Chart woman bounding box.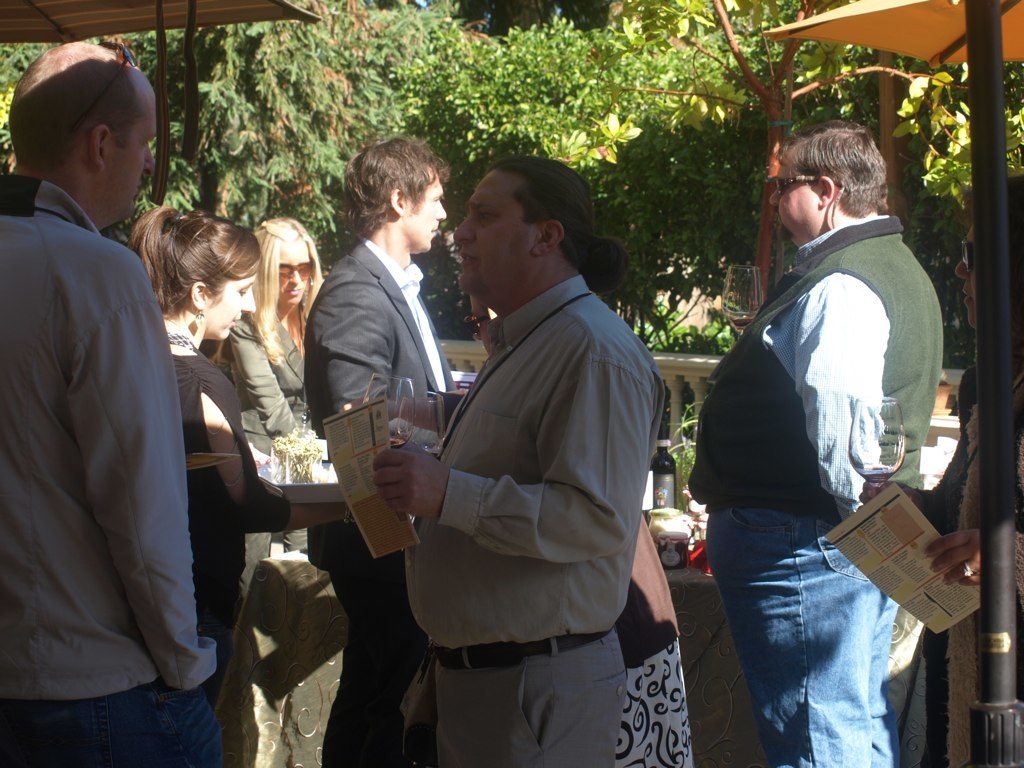
Charted: {"x1": 223, "y1": 212, "x2": 327, "y2": 445}.
